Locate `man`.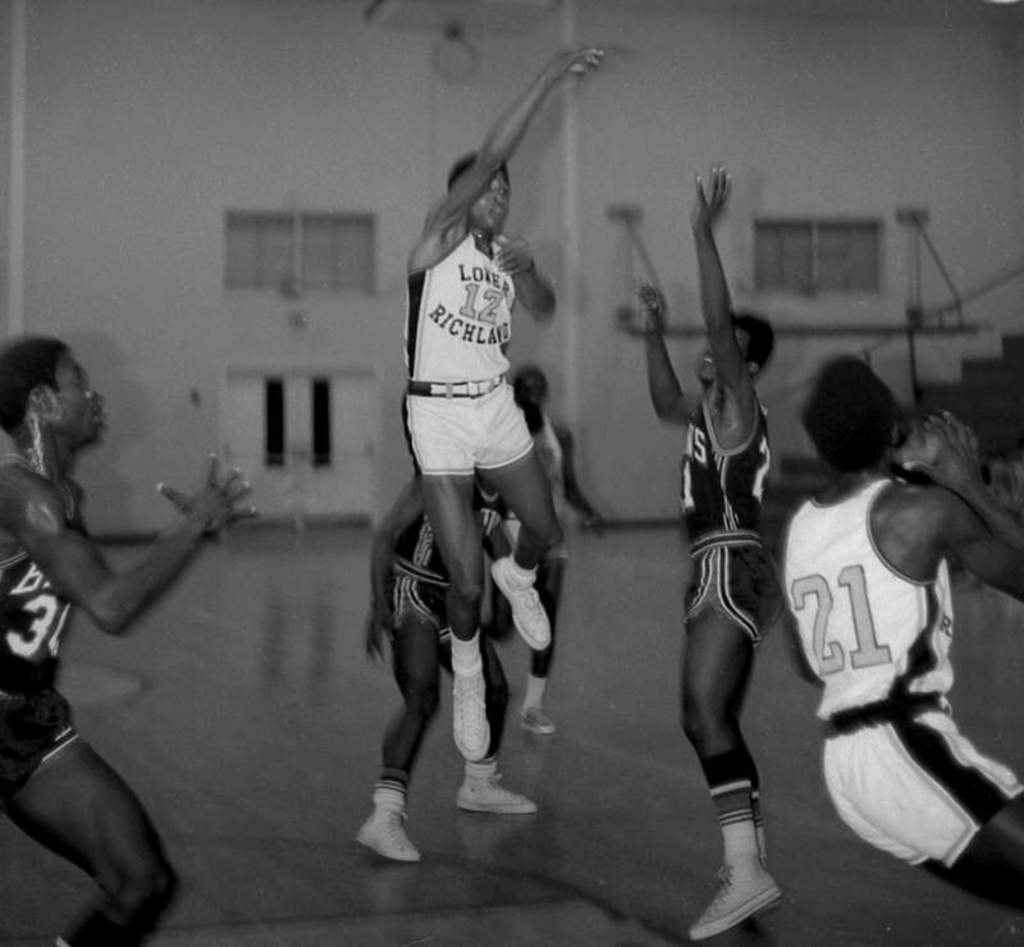
Bounding box: 404/40/604/765.
